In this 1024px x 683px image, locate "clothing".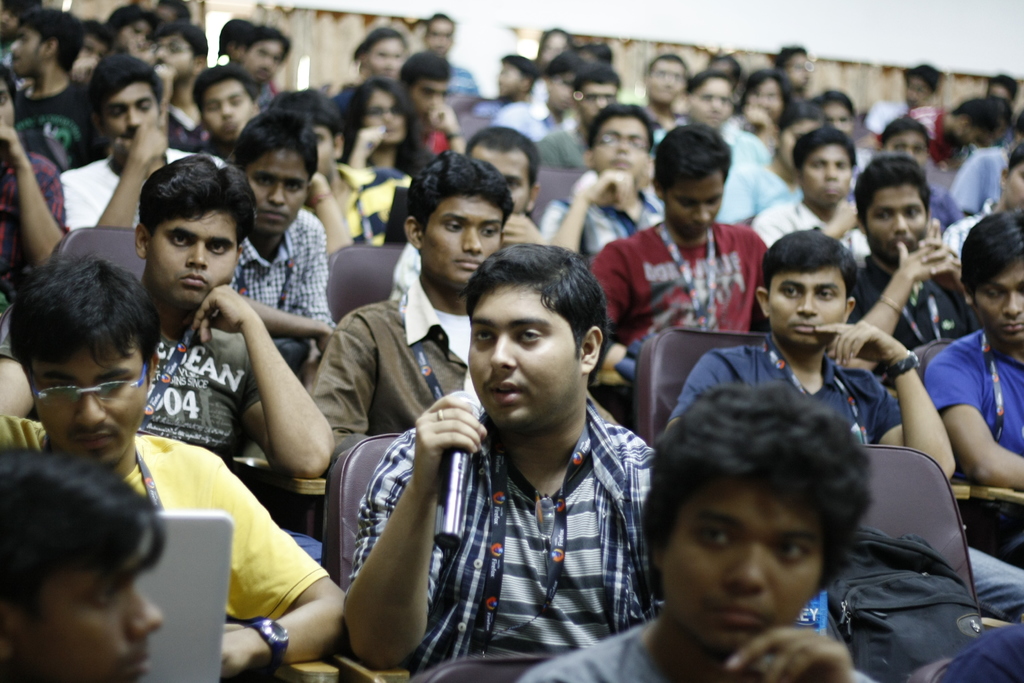
Bounding box: crop(301, 274, 515, 447).
